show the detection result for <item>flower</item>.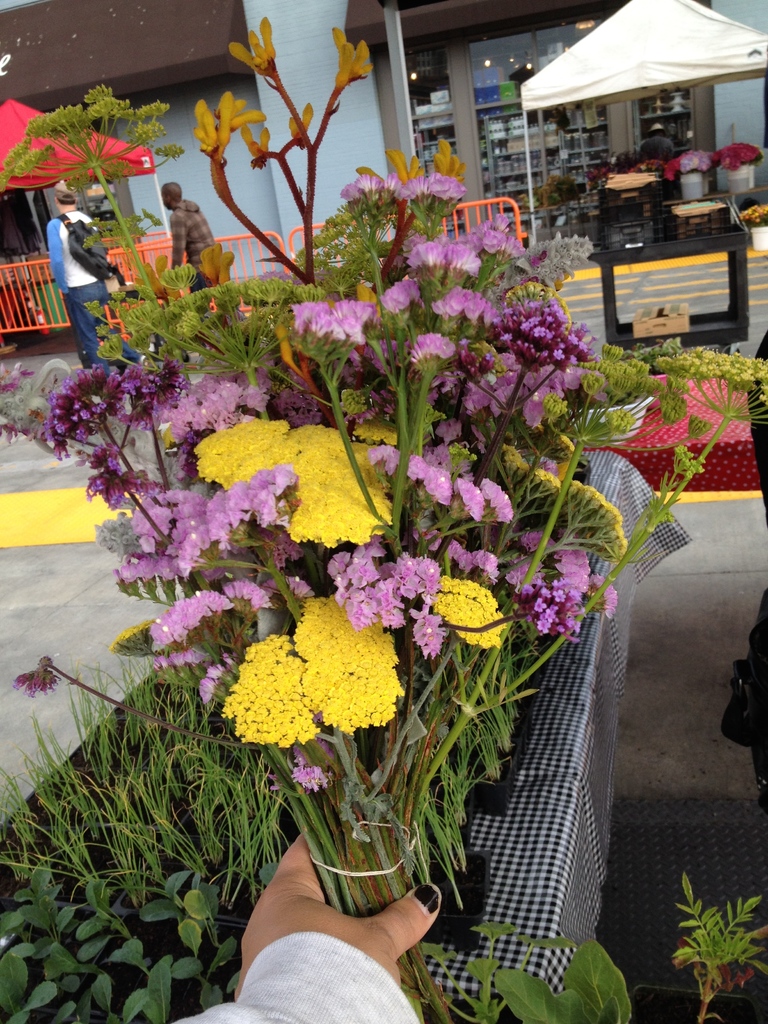
<box>233,15,280,74</box>.
